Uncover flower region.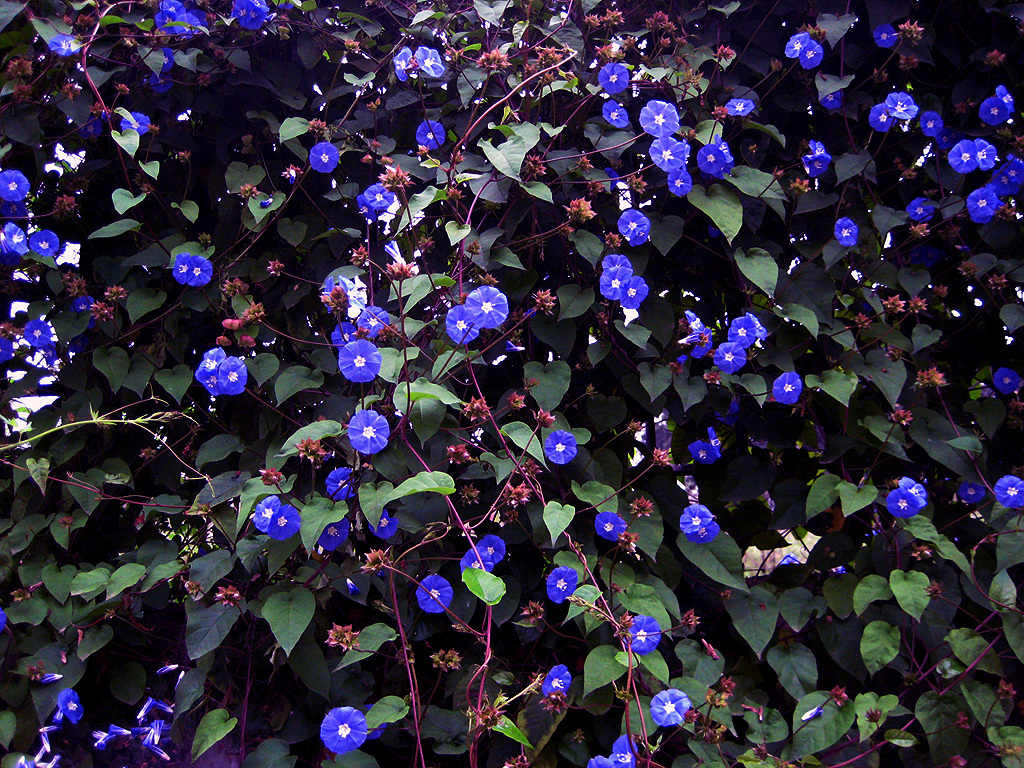
Uncovered: [x1=884, y1=19, x2=930, y2=71].
